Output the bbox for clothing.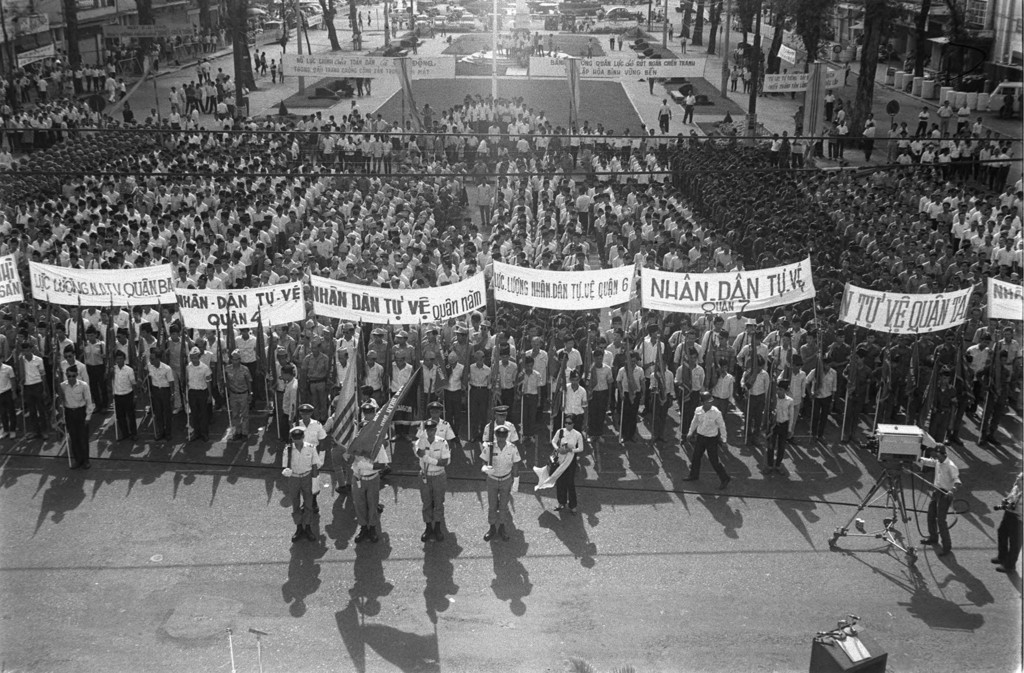
x1=678 y1=37 x2=687 y2=59.
